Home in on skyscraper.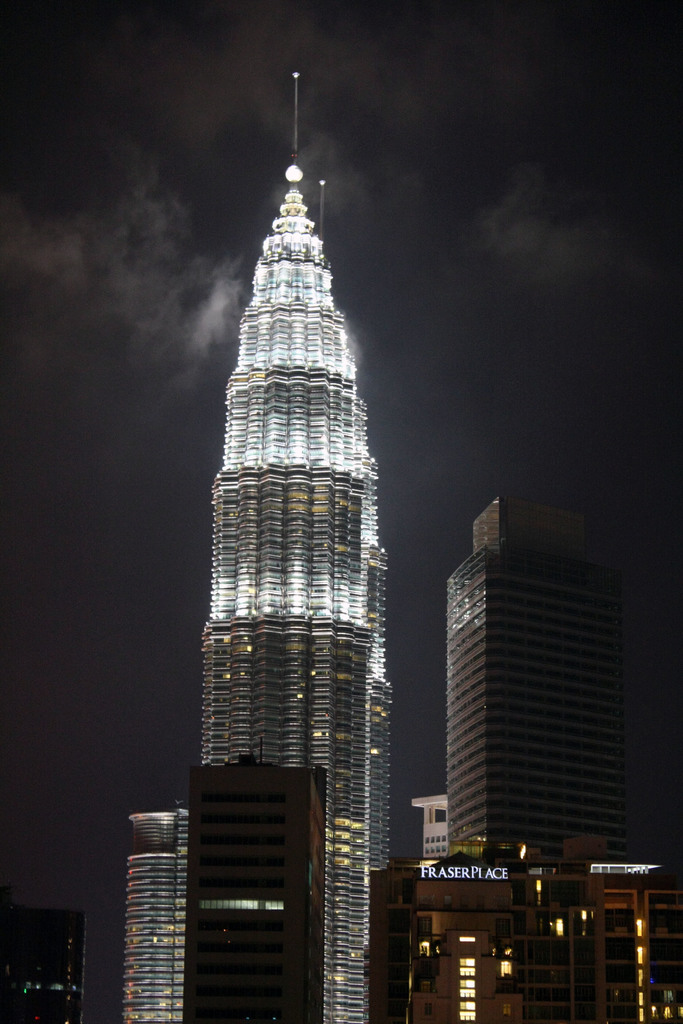
Homed in at {"left": 416, "top": 453, "right": 646, "bottom": 908}.
